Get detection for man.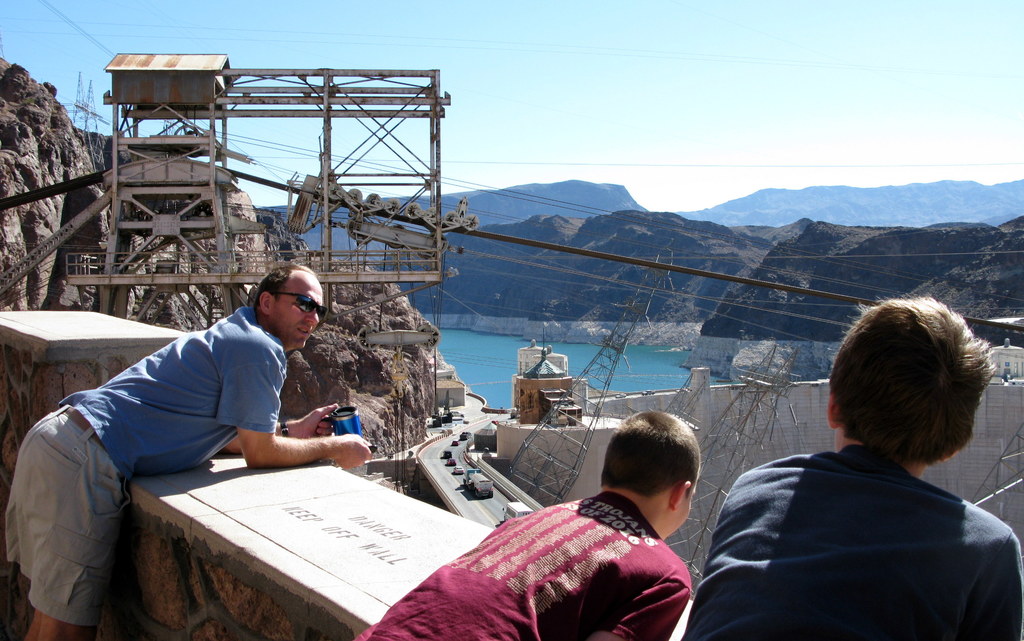
Detection: [x1=12, y1=261, x2=342, y2=620].
